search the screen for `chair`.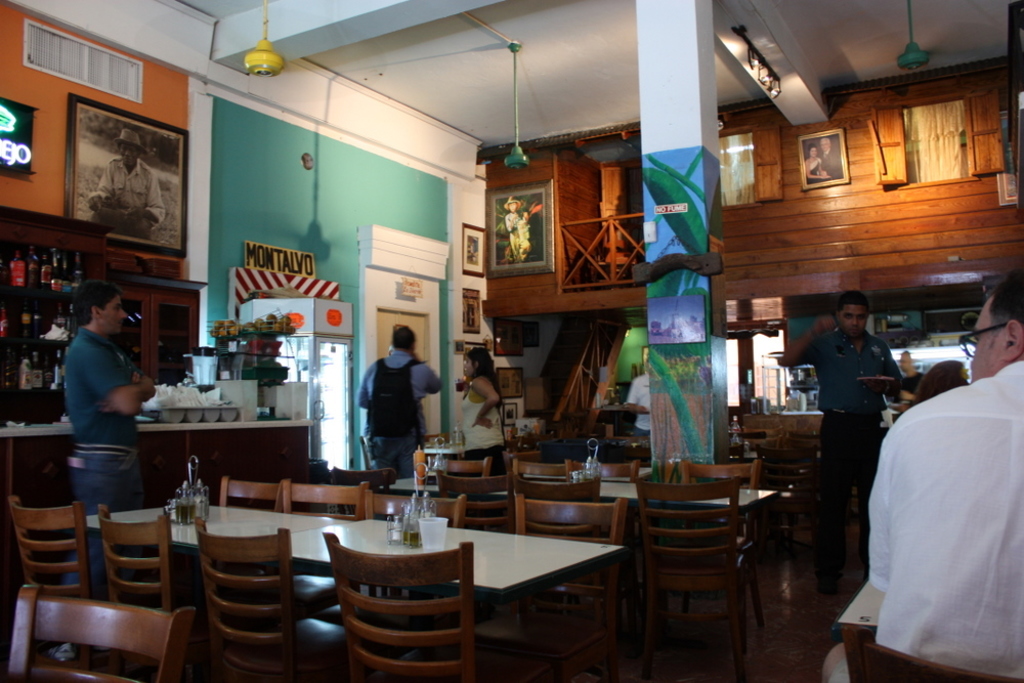
Found at BBox(486, 475, 604, 547).
